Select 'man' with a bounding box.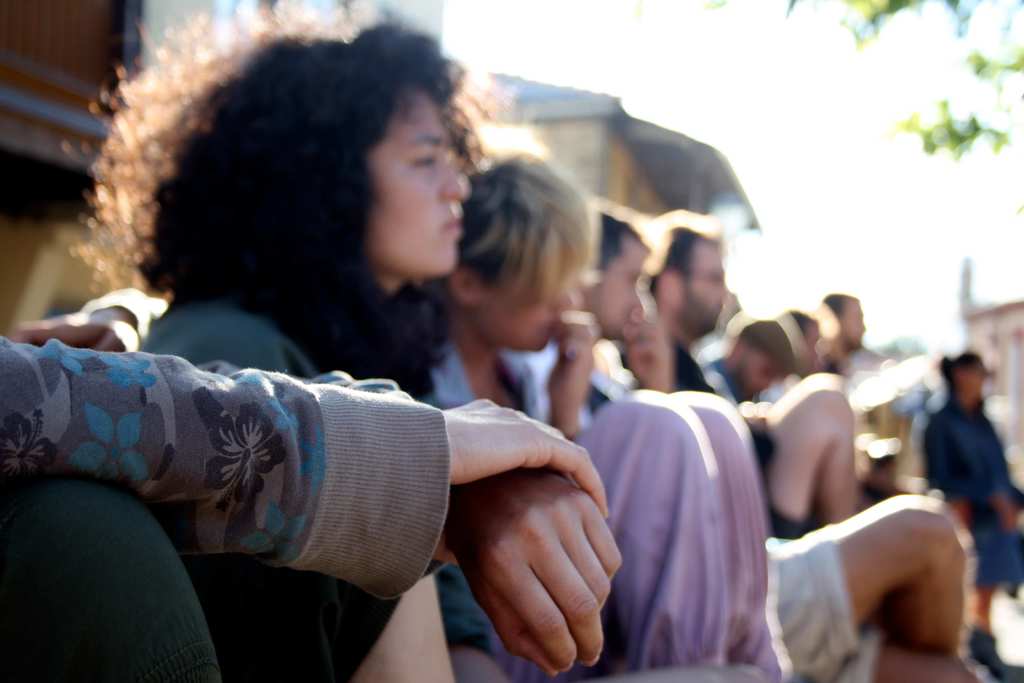
Rect(529, 205, 980, 682).
